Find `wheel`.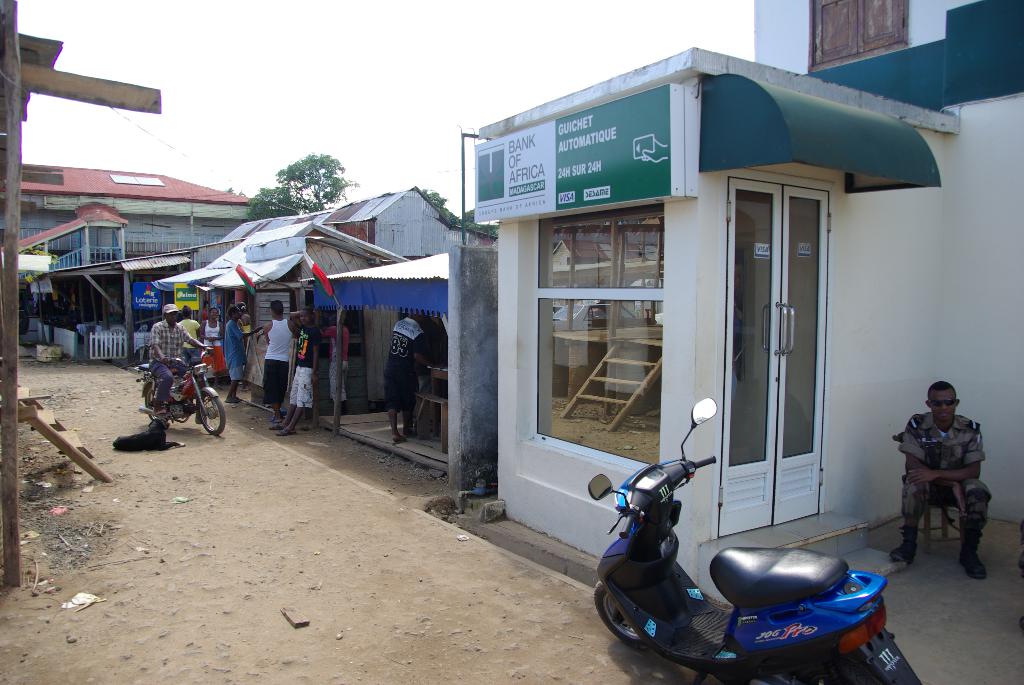
left=590, top=583, right=650, bottom=649.
